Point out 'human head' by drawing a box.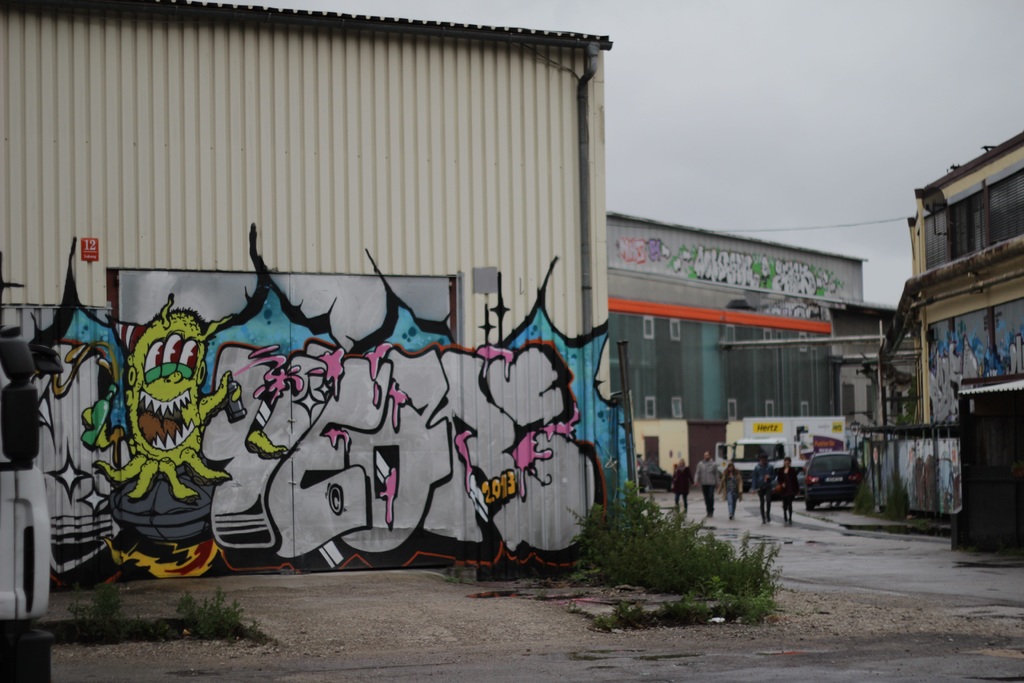
box=[760, 451, 769, 467].
